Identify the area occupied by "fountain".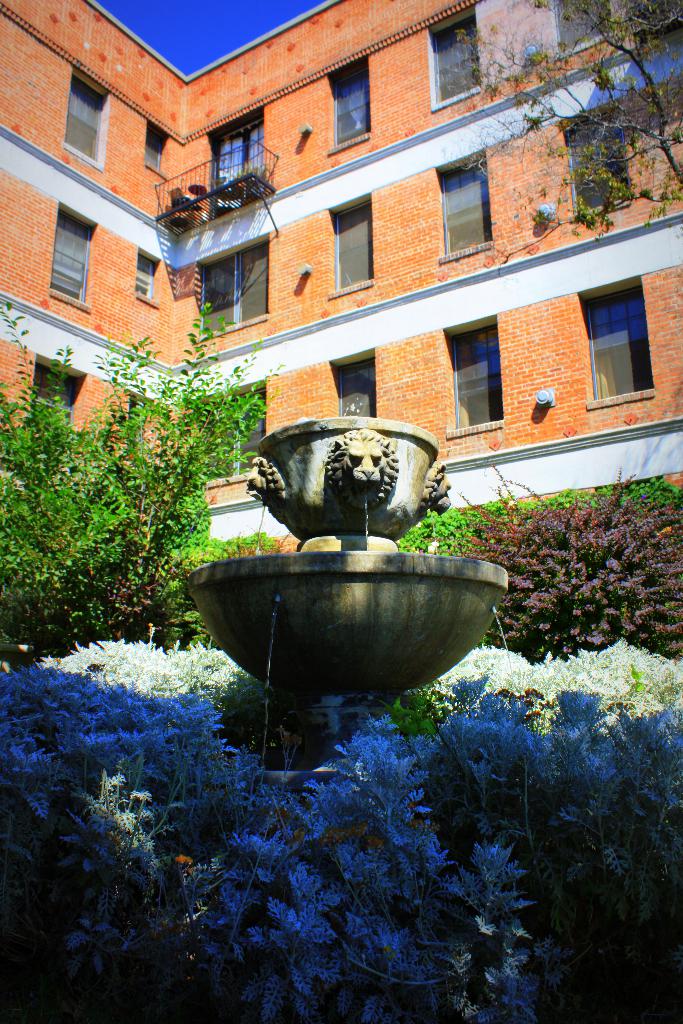
Area: bbox(168, 306, 597, 838).
